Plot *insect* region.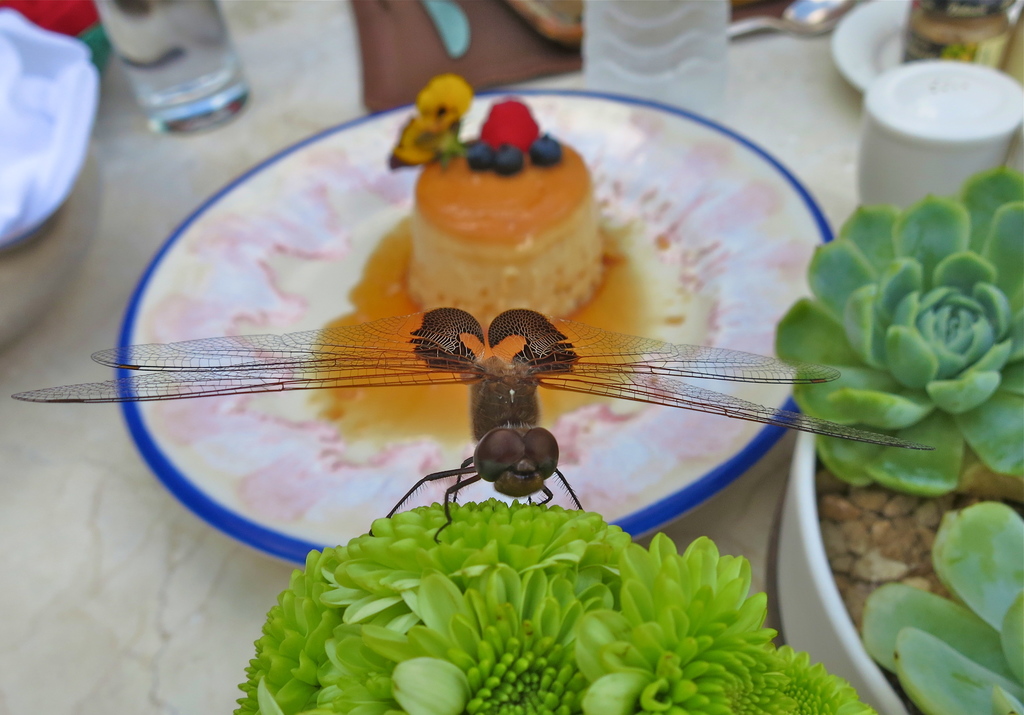
Plotted at box(8, 299, 934, 547).
